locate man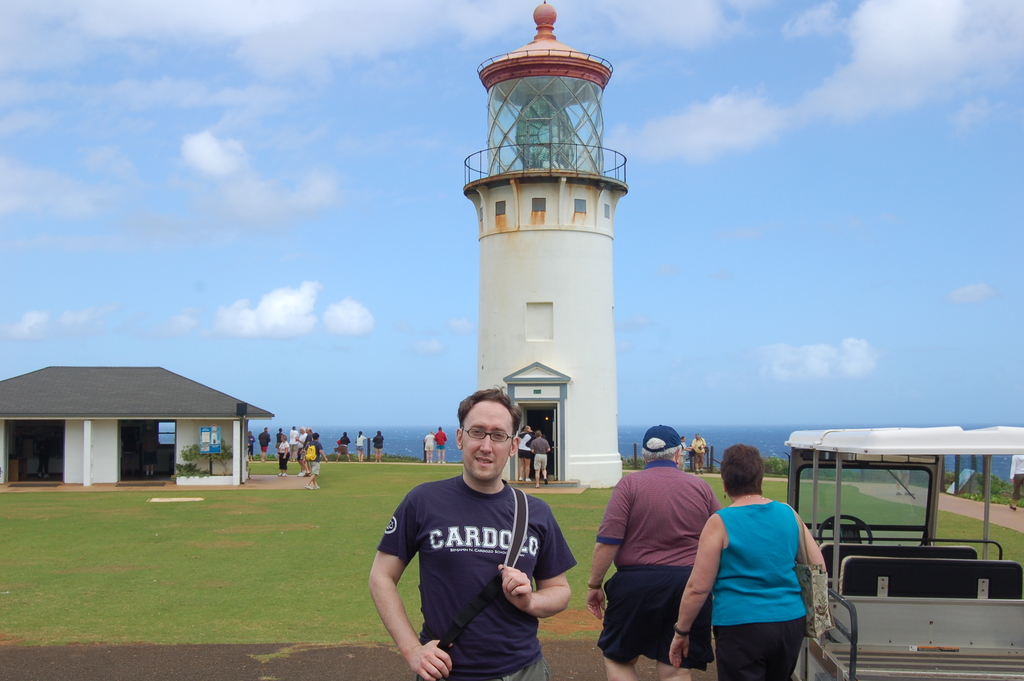
detection(436, 420, 450, 461)
